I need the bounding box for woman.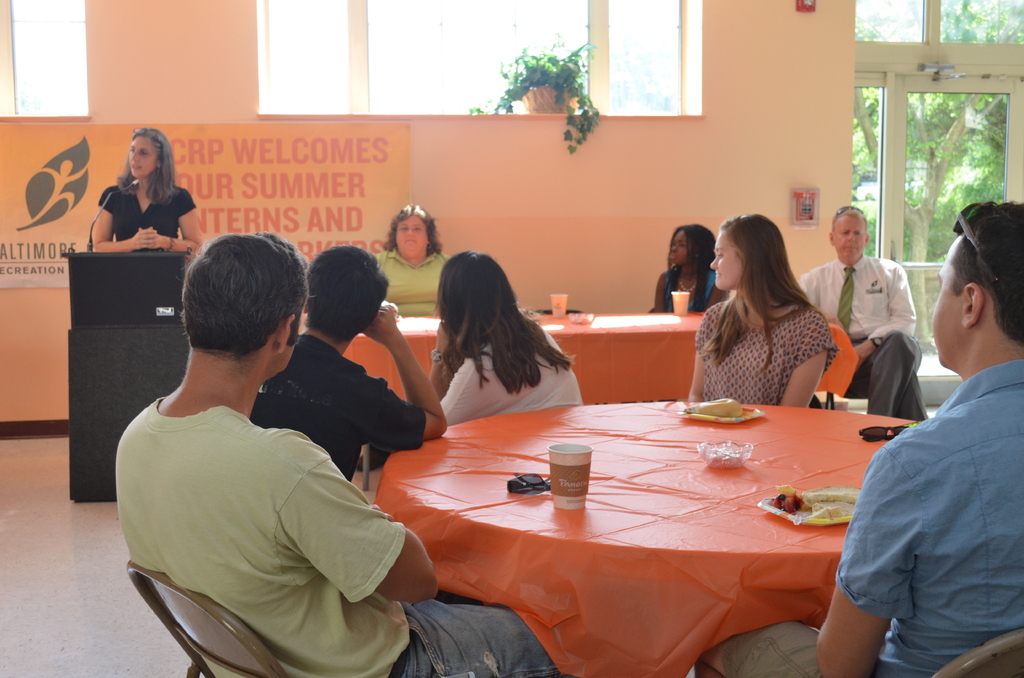
Here it is: x1=650 y1=224 x2=728 y2=315.
